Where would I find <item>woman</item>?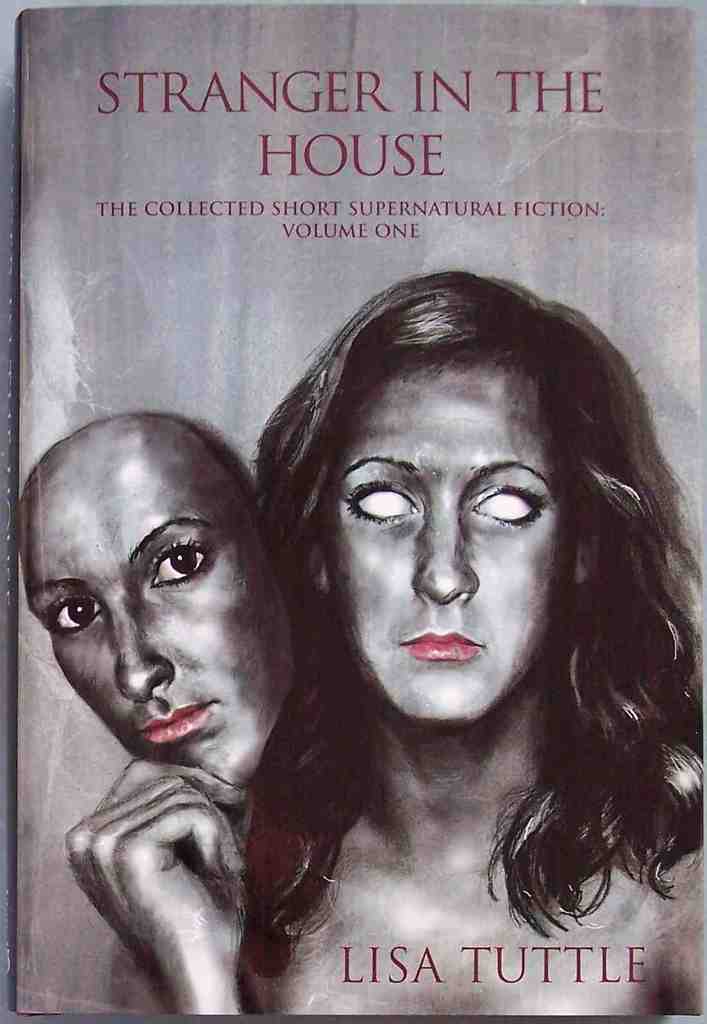
At (left=21, top=415, right=293, bottom=791).
